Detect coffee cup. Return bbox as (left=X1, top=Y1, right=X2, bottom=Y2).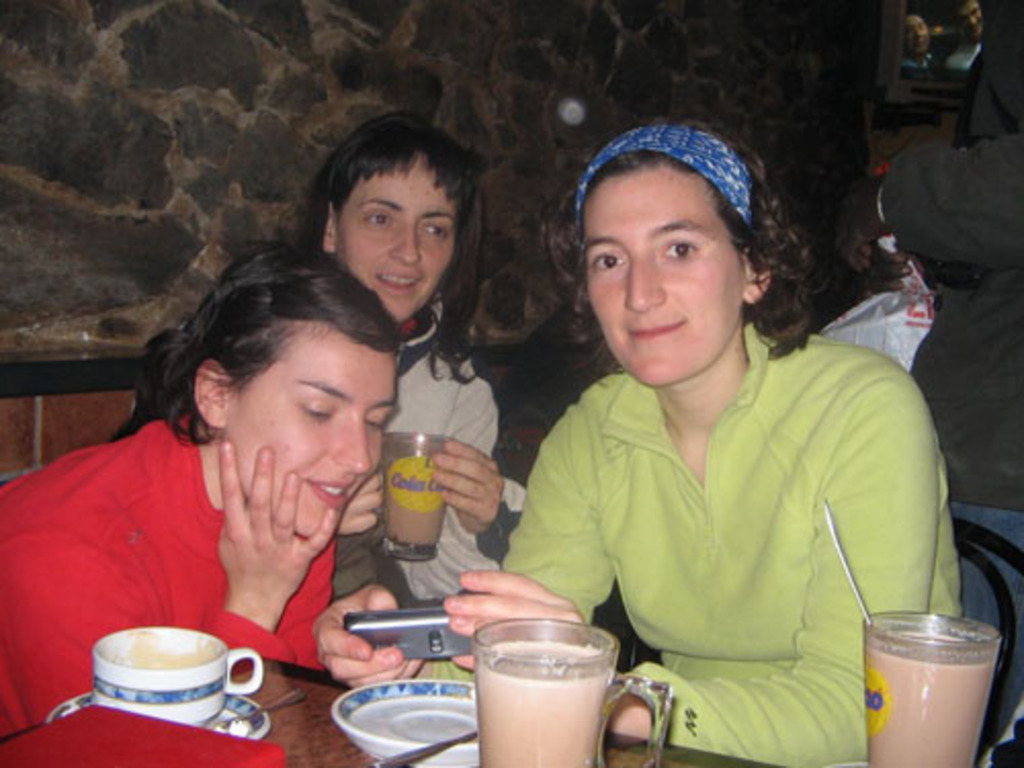
(left=467, top=616, right=674, bottom=766).
